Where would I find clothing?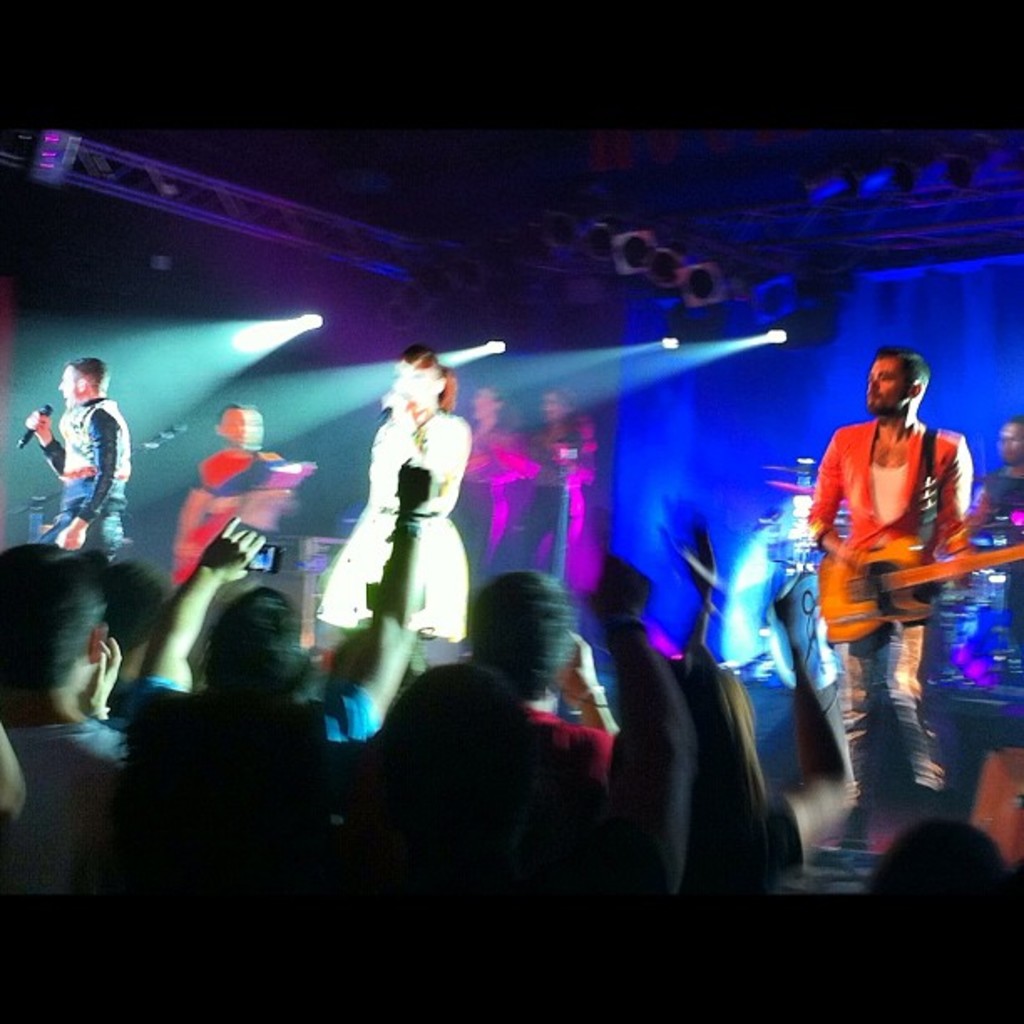
At x1=0 y1=704 x2=136 y2=895.
